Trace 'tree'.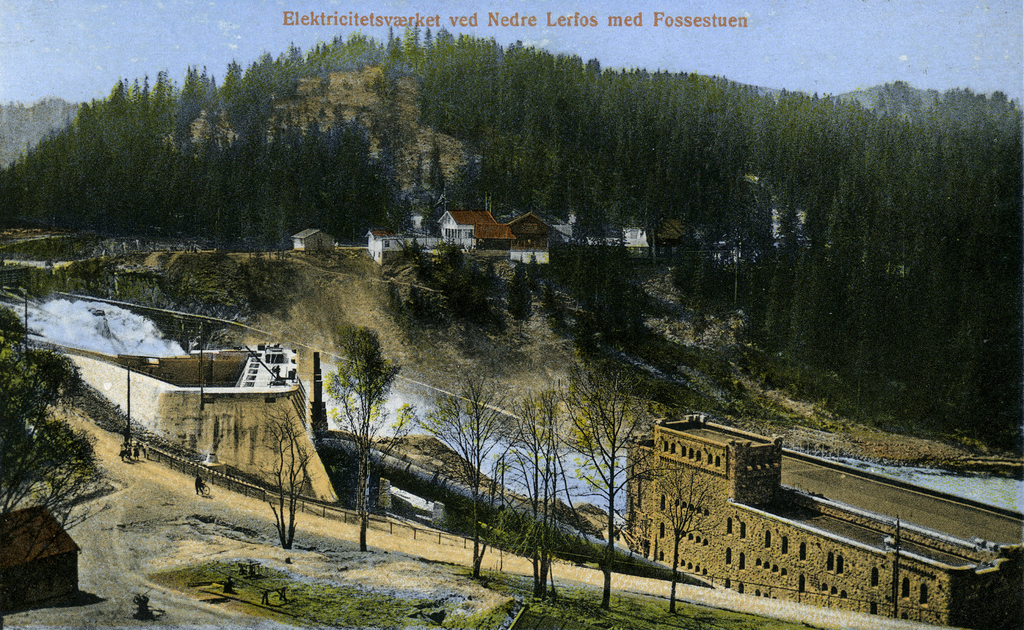
Traced to [left=504, top=256, right=534, bottom=321].
